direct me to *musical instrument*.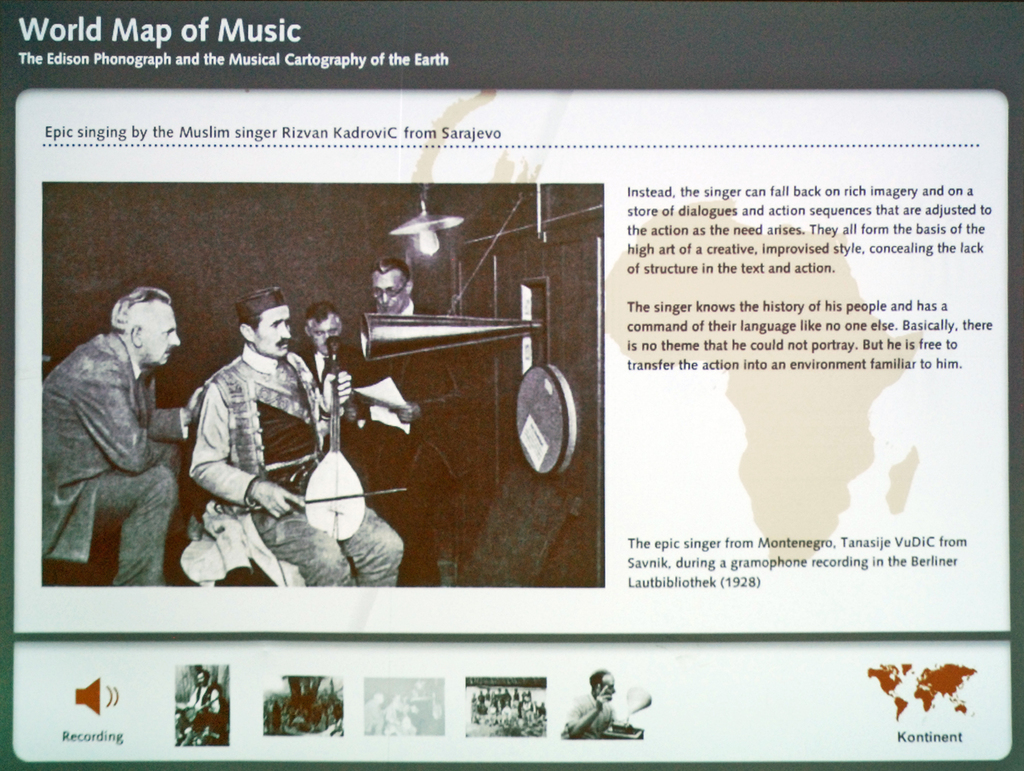
Direction: <region>240, 334, 405, 541</region>.
